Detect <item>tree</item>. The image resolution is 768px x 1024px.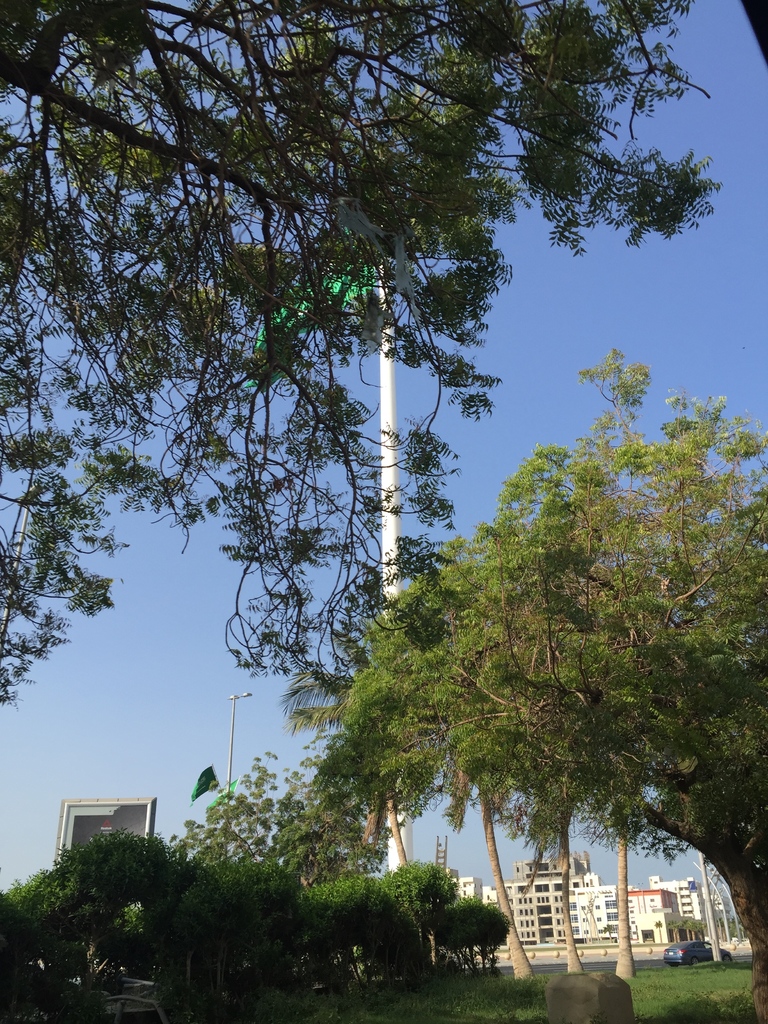
BBox(189, 840, 307, 1023).
